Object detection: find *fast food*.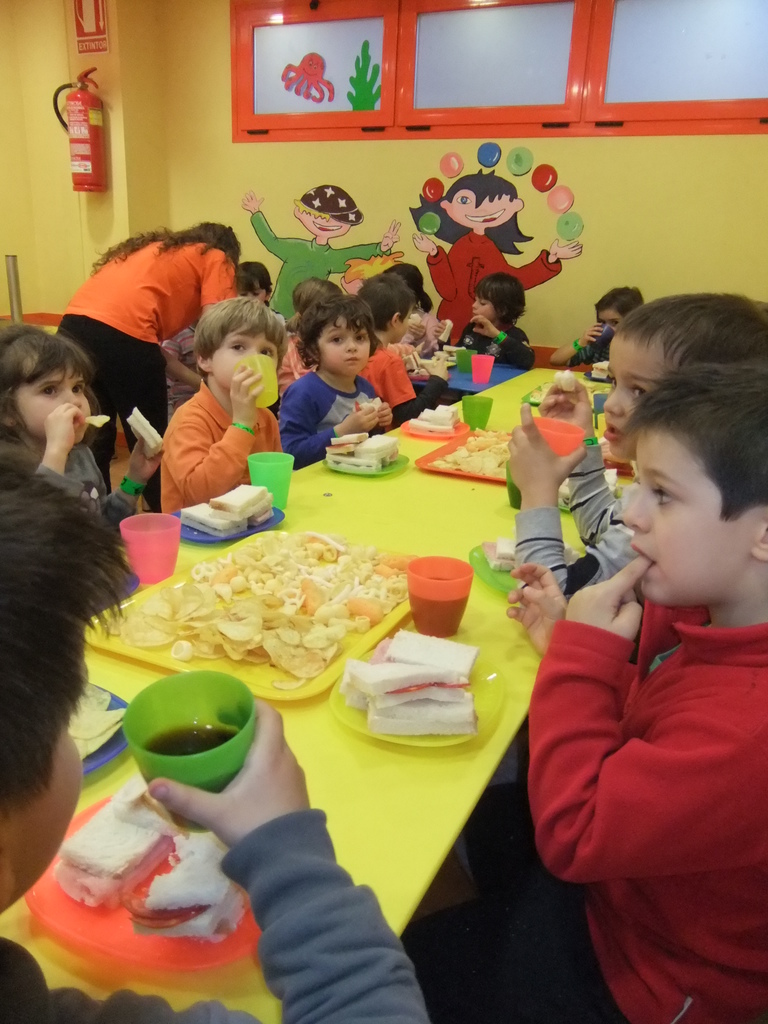
bbox=(430, 426, 516, 483).
